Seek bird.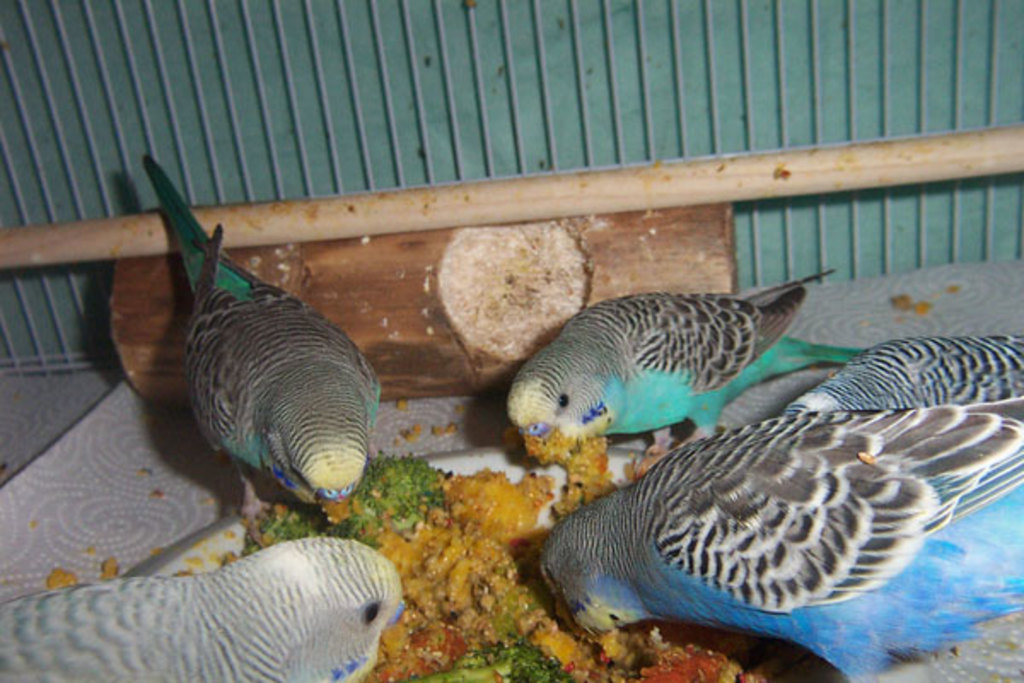
bbox=(546, 364, 1014, 666).
